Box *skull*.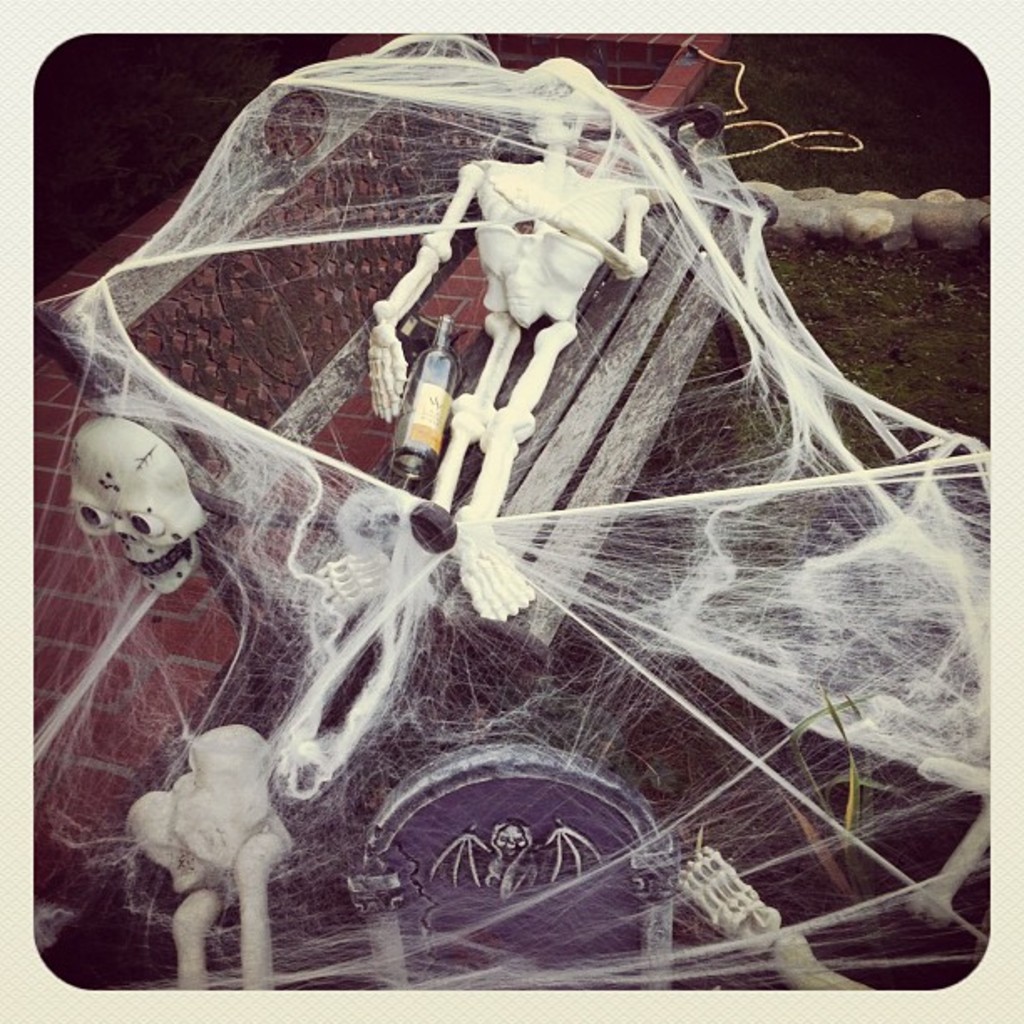
<bbox>515, 57, 599, 146</bbox>.
